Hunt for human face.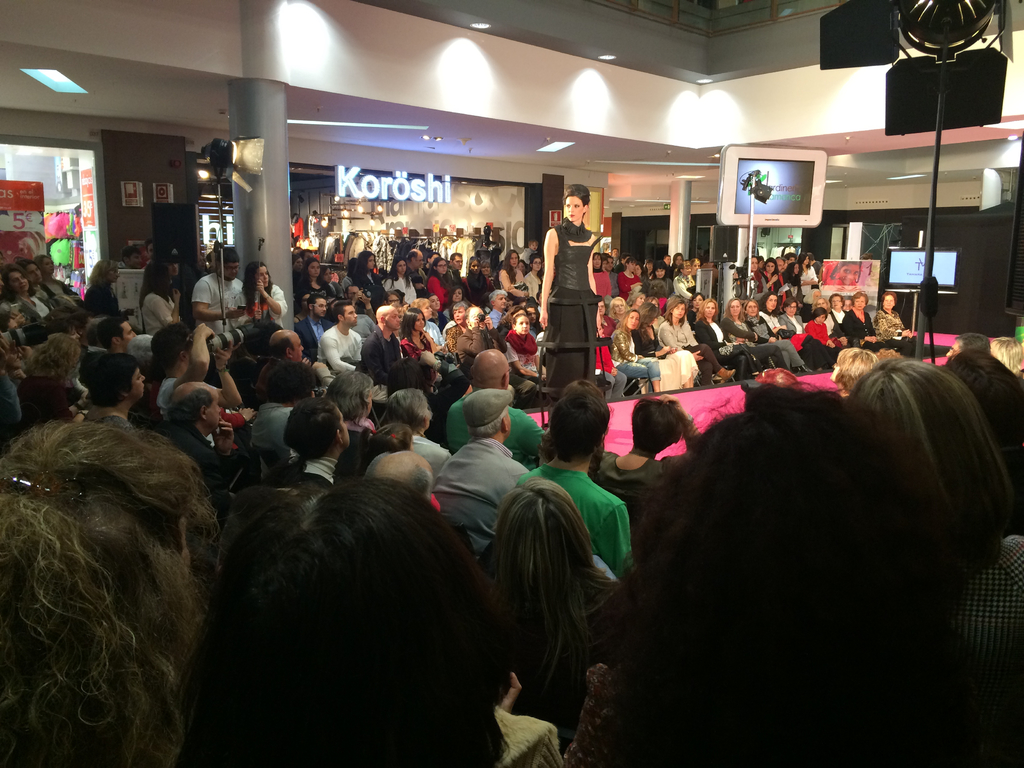
Hunted down at 433:297:440:312.
